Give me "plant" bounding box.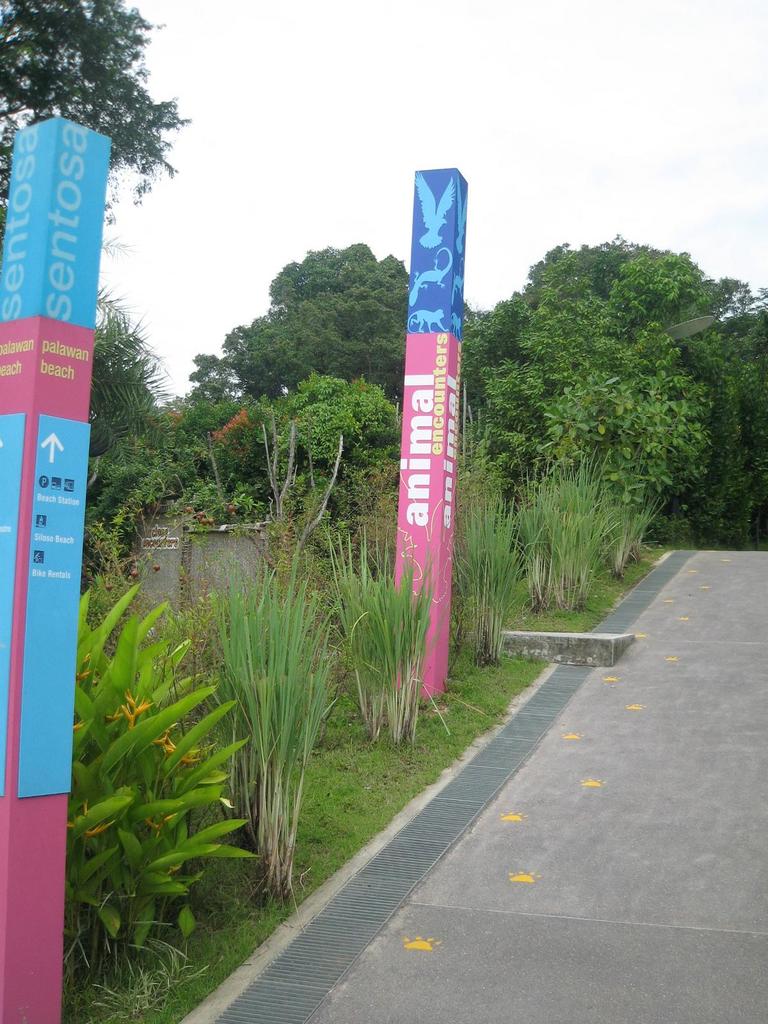
bbox=(454, 452, 529, 666).
